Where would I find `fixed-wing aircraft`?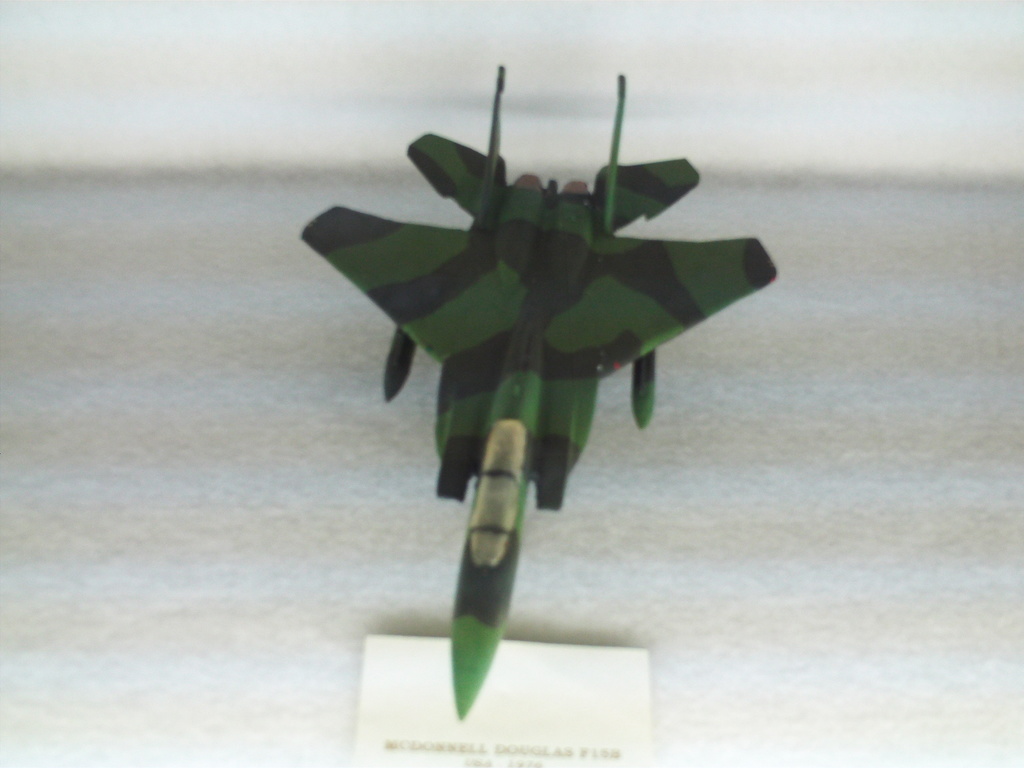
At BBox(303, 63, 778, 716).
